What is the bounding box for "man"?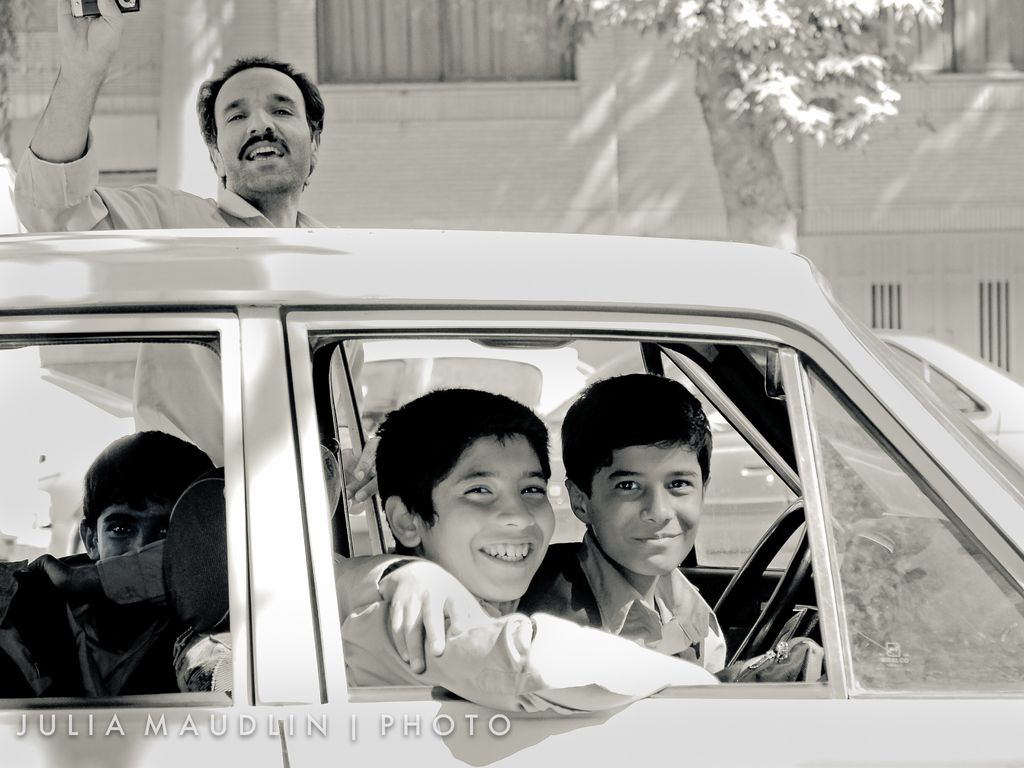
l=527, t=351, r=744, b=676.
